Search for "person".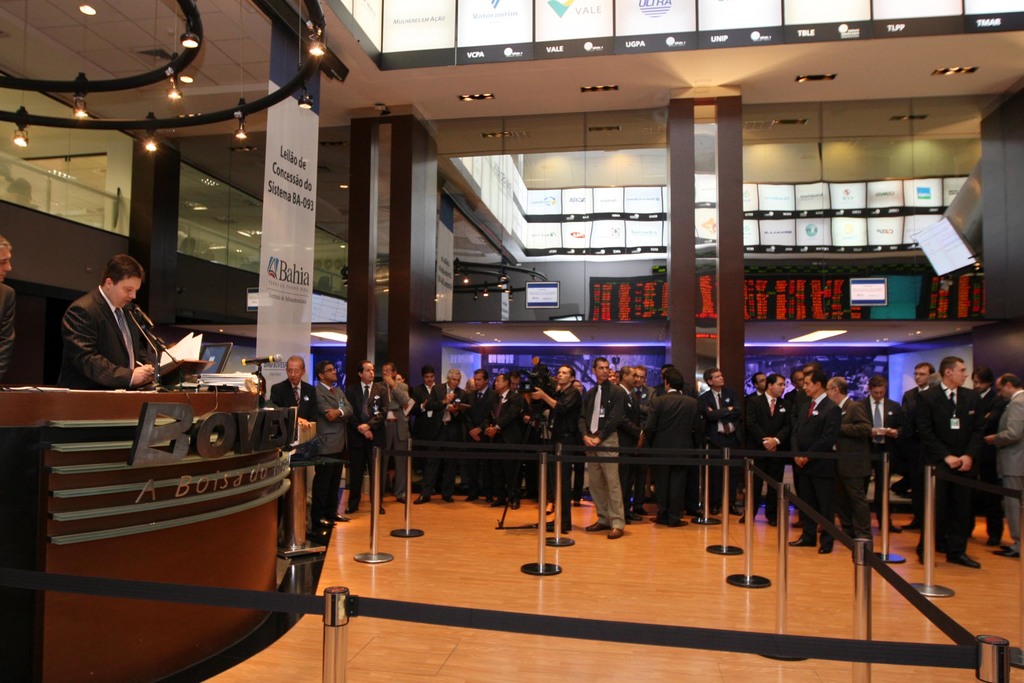
Found at 968/366/1005/492.
